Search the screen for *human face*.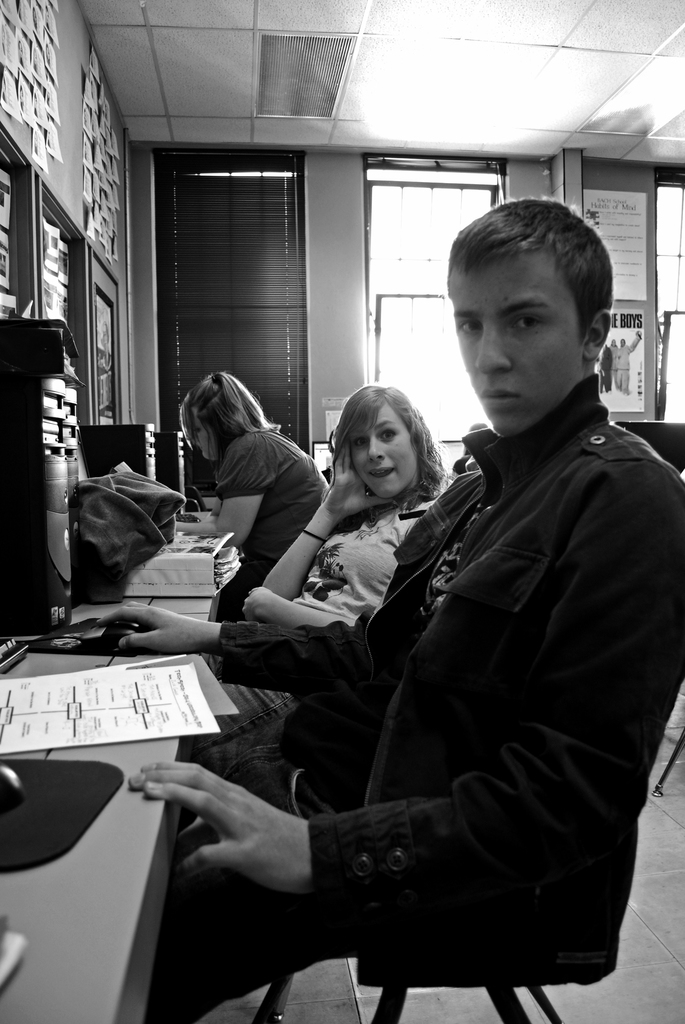
Found at bbox=(447, 252, 596, 447).
